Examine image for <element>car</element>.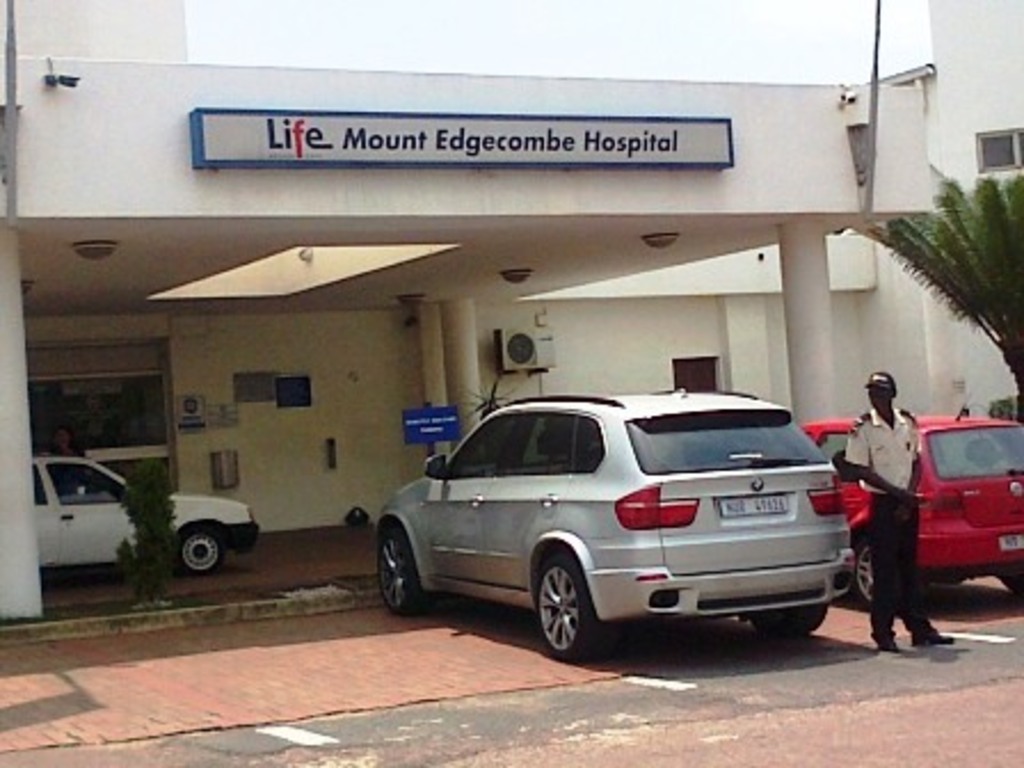
Examination result: locate(32, 448, 258, 569).
